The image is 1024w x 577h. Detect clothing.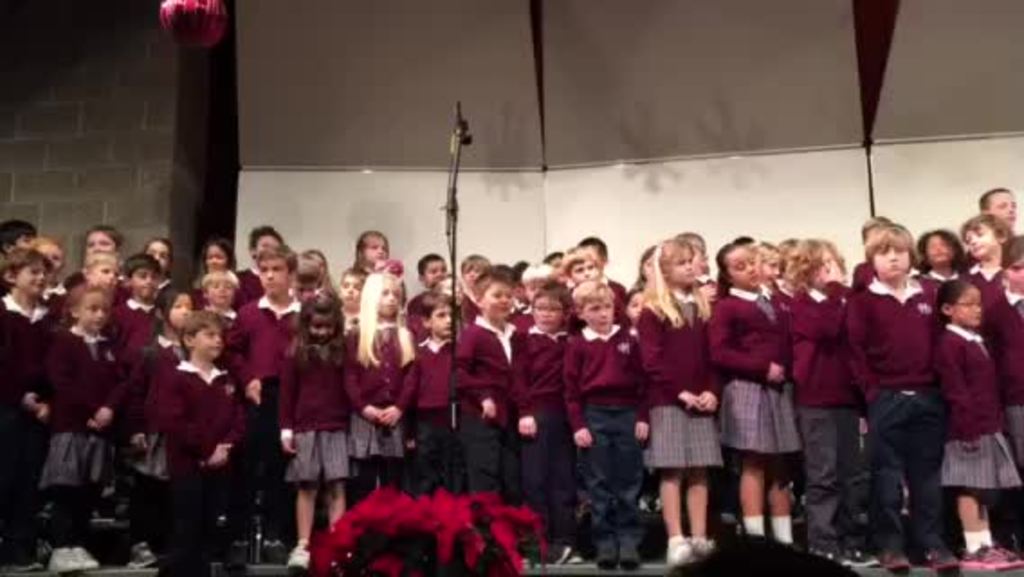
Detection: x1=721, y1=272, x2=808, y2=505.
